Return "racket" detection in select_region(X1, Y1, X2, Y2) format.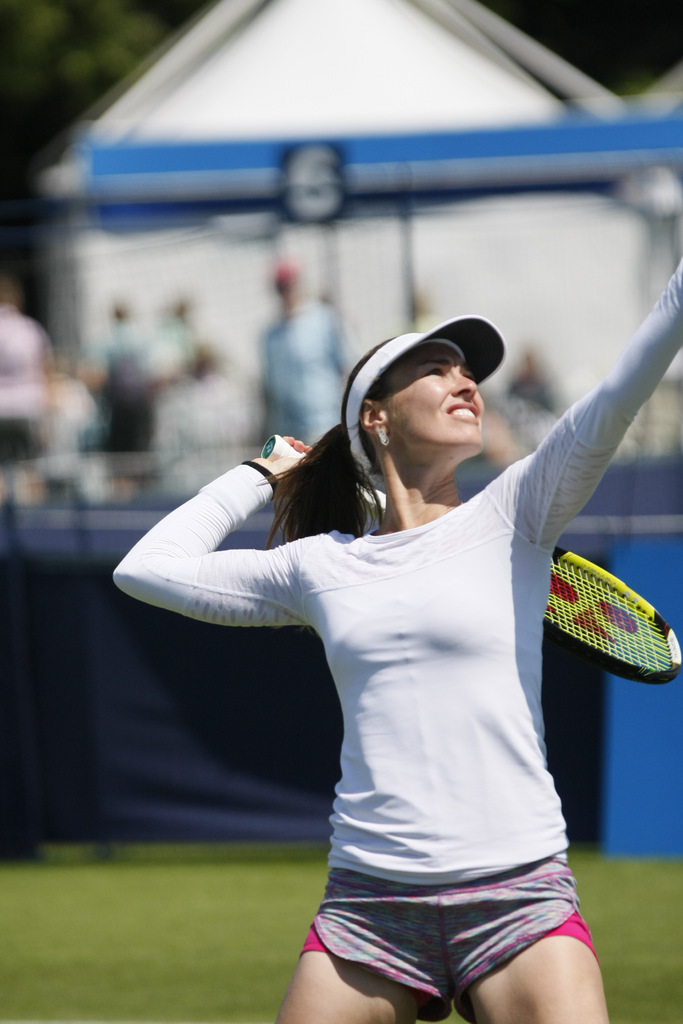
select_region(254, 436, 682, 690).
